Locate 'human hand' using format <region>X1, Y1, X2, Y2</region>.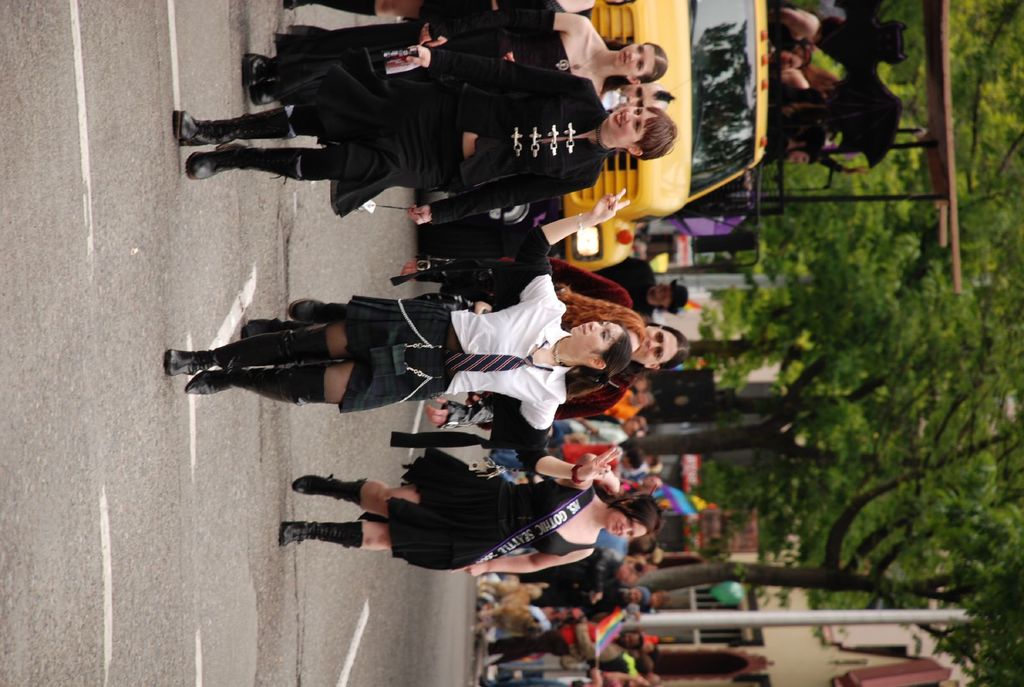
<region>588, 190, 630, 225</region>.
